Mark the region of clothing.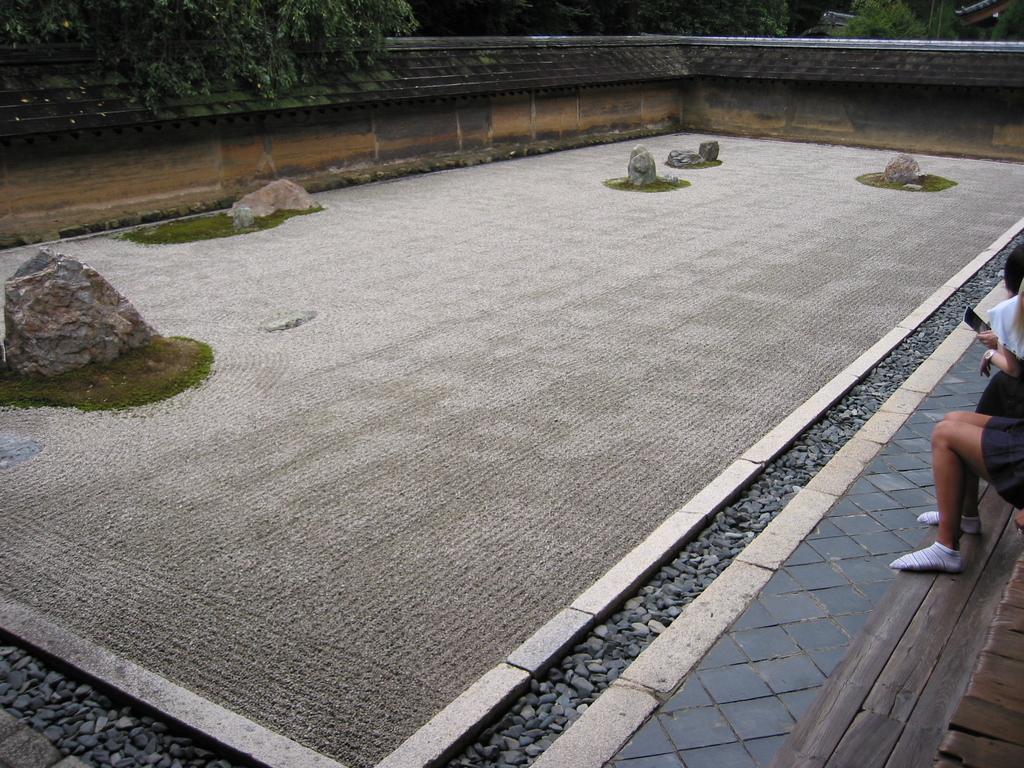
Region: crop(983, 412, 1023, 508).
